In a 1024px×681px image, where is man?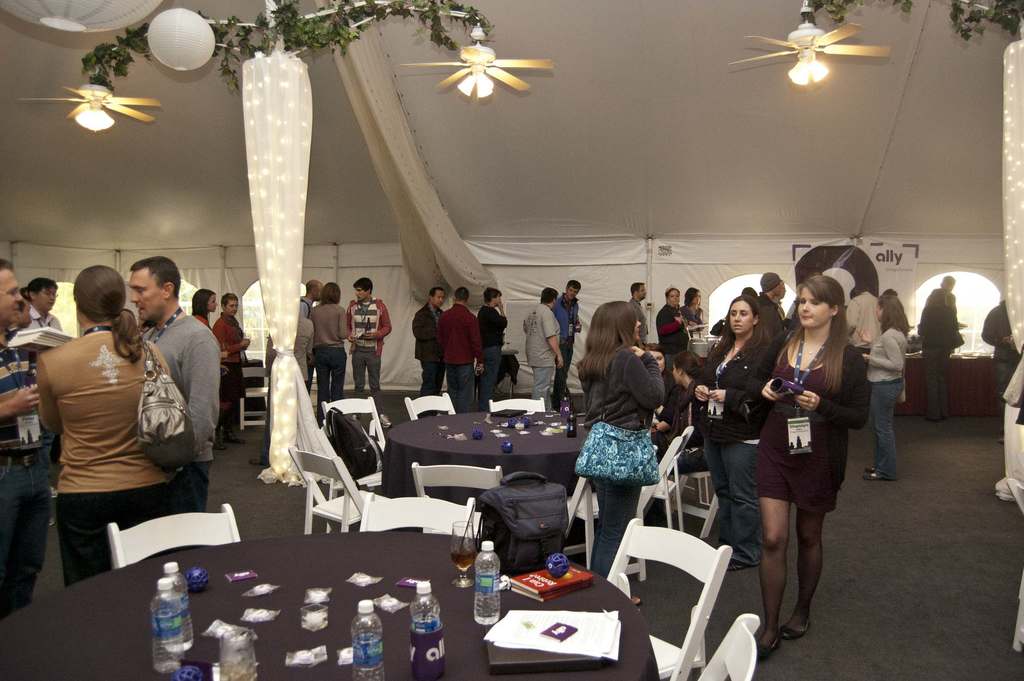
locate(297, 275, 328, 315).
